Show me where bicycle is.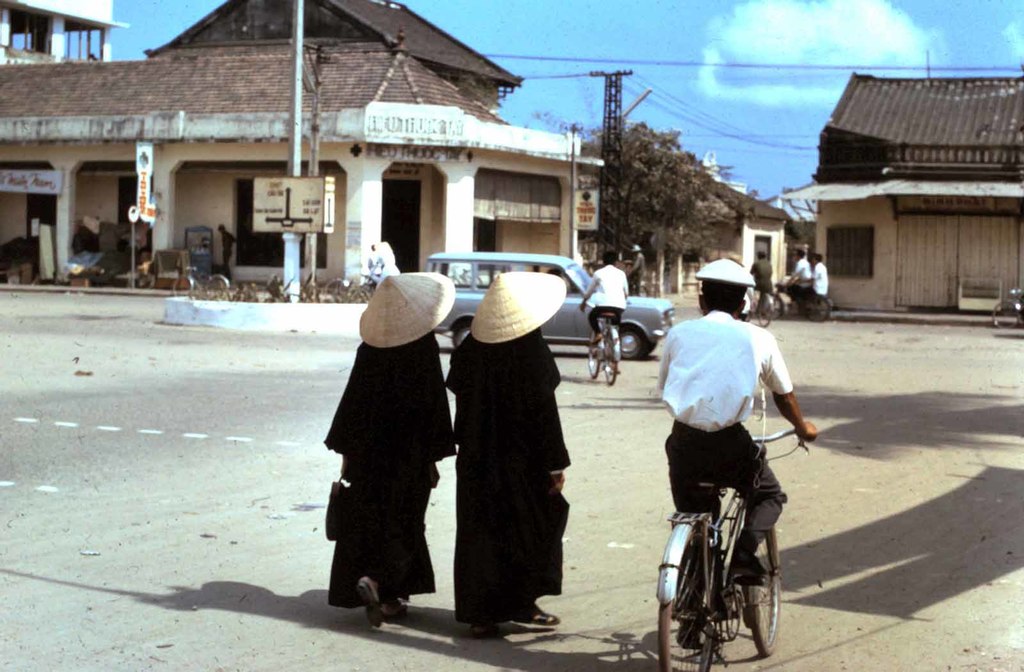
bicycle is at left=170, top=265, right=228, bottom=300.
